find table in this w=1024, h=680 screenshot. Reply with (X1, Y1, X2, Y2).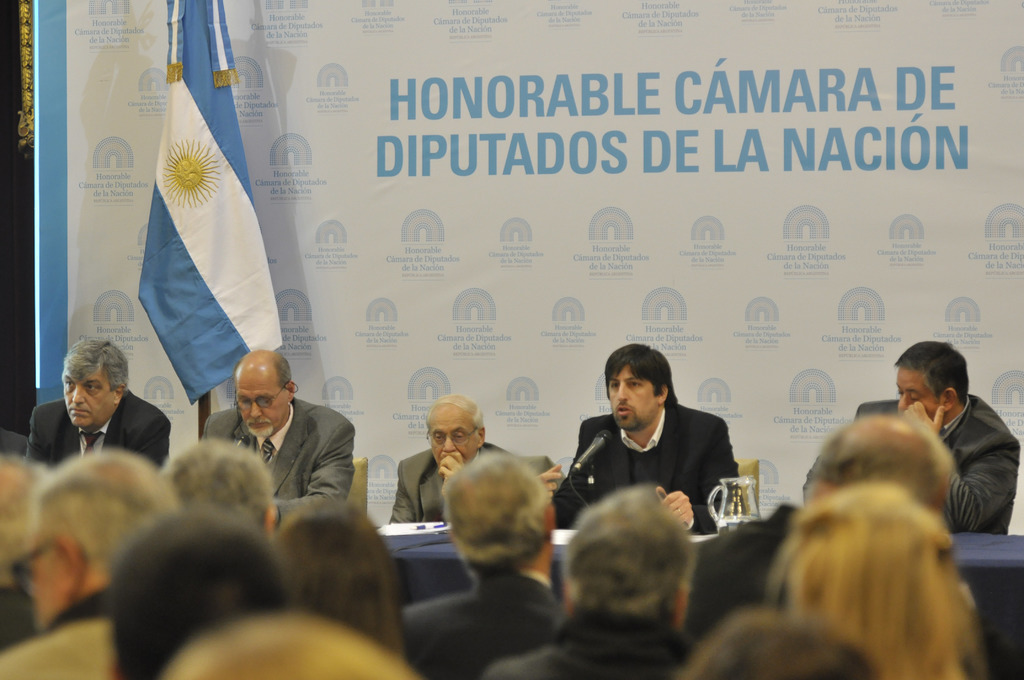
(376, 525, 1023, 679).
